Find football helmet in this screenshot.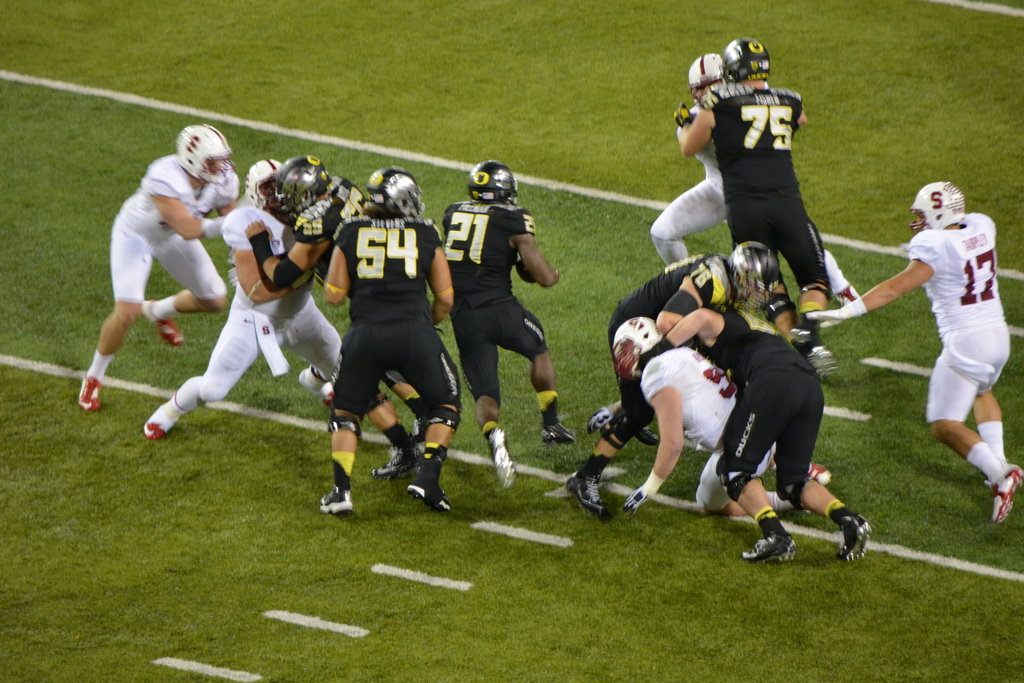
The bounding box for football helmet is crop(719, 37, 773, 81).
